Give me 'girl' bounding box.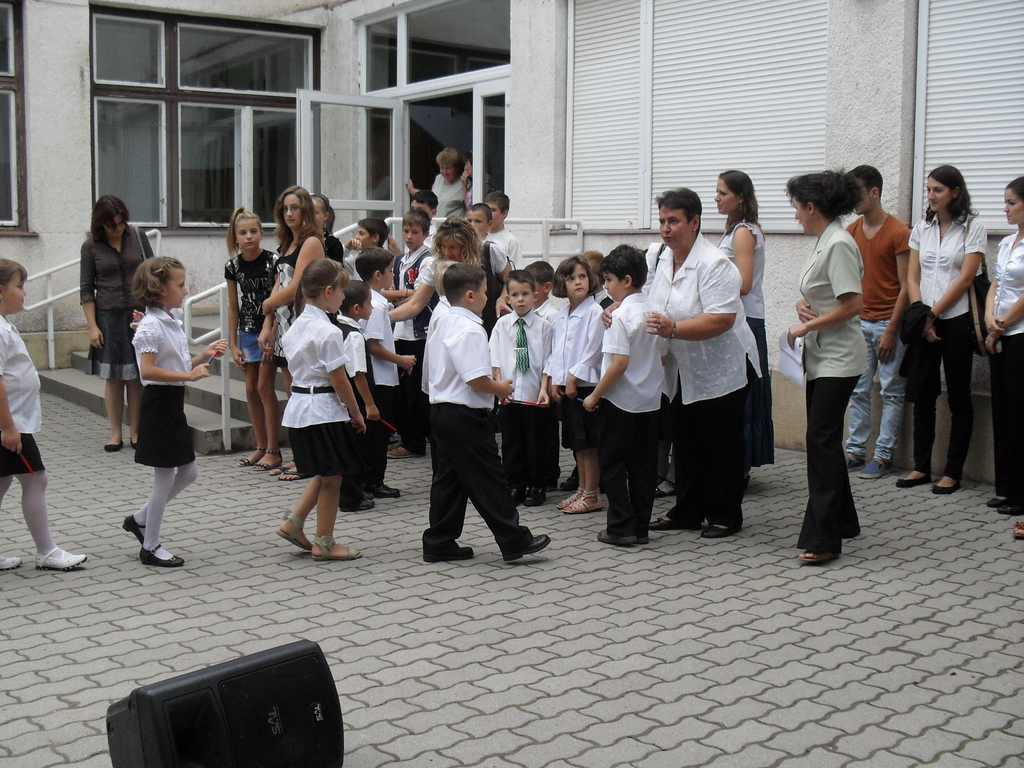
x1=549 y1=260 x2=604 y2=505.
